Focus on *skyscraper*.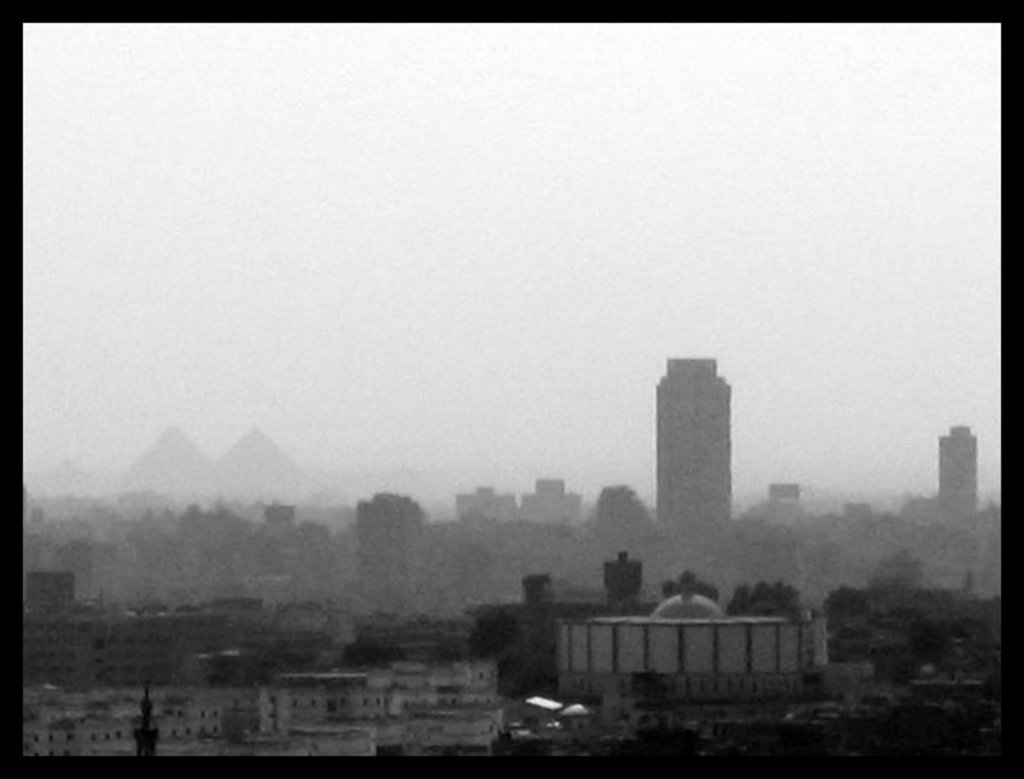
Focused at <bbox>555, 573, 828, 704</bbox>.
